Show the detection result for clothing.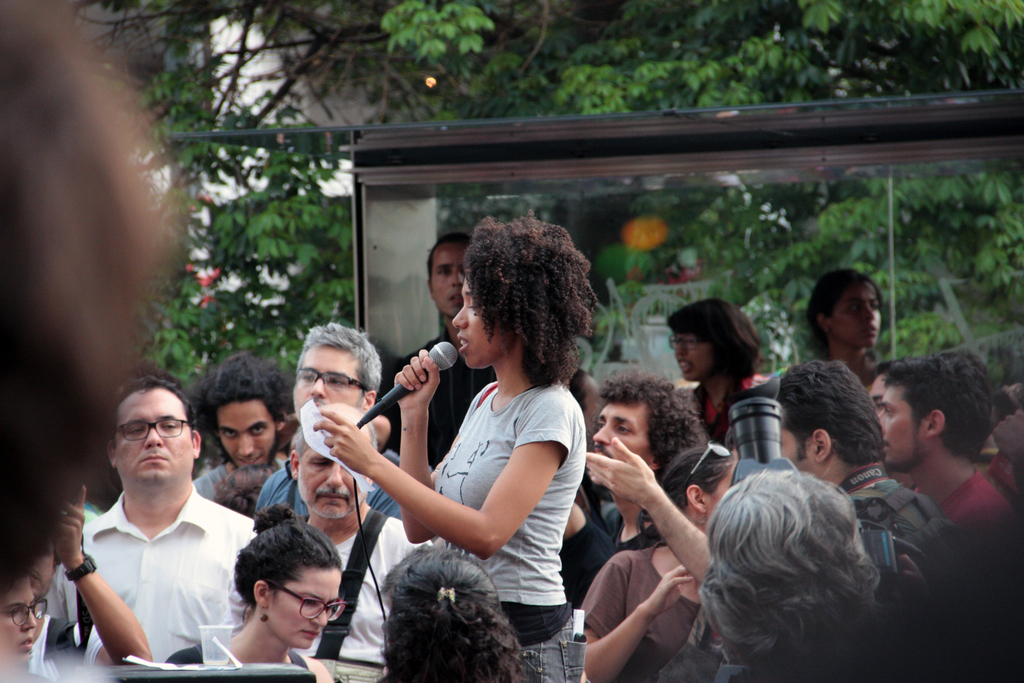
box(305, 497, 431, 669).
